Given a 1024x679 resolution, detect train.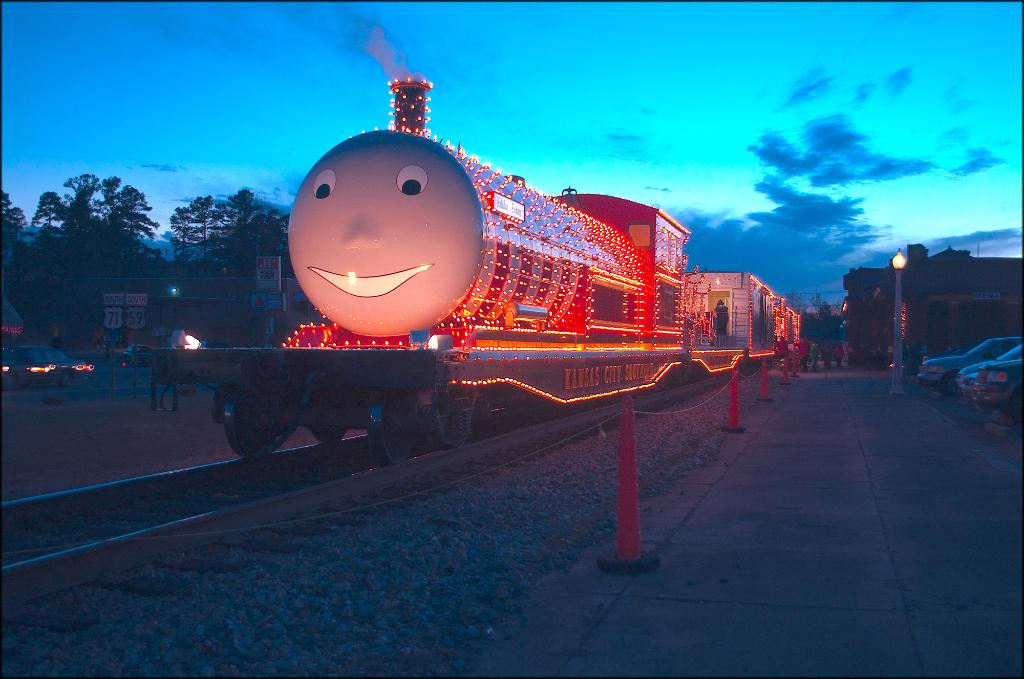
<box>141,73,808,463</box>.
